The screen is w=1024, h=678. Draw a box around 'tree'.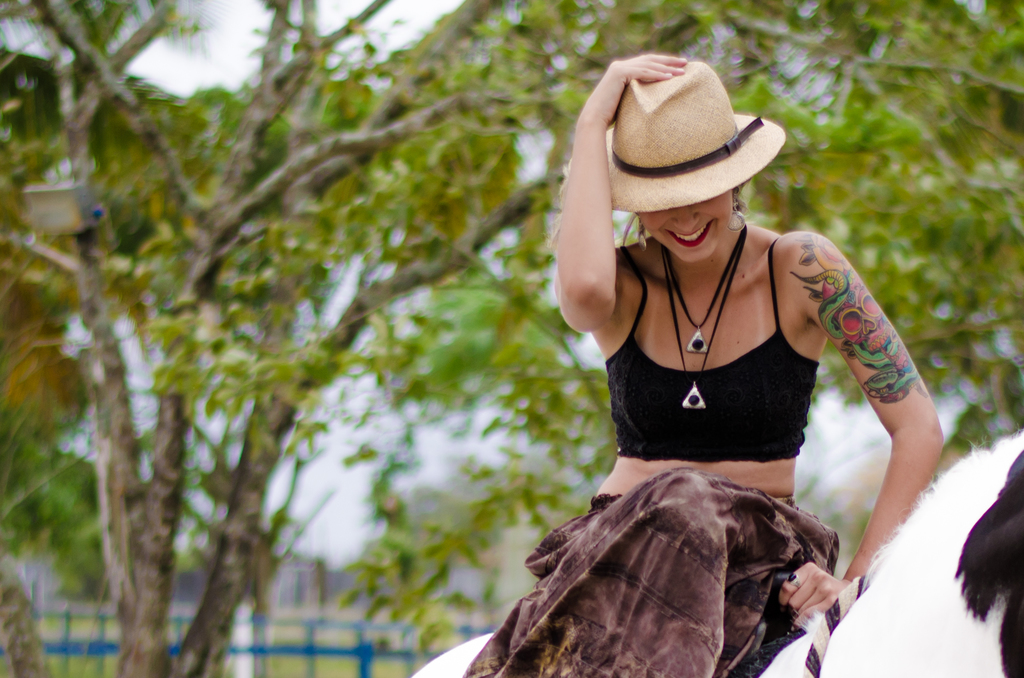
rect(0, 0, 740, 677).
